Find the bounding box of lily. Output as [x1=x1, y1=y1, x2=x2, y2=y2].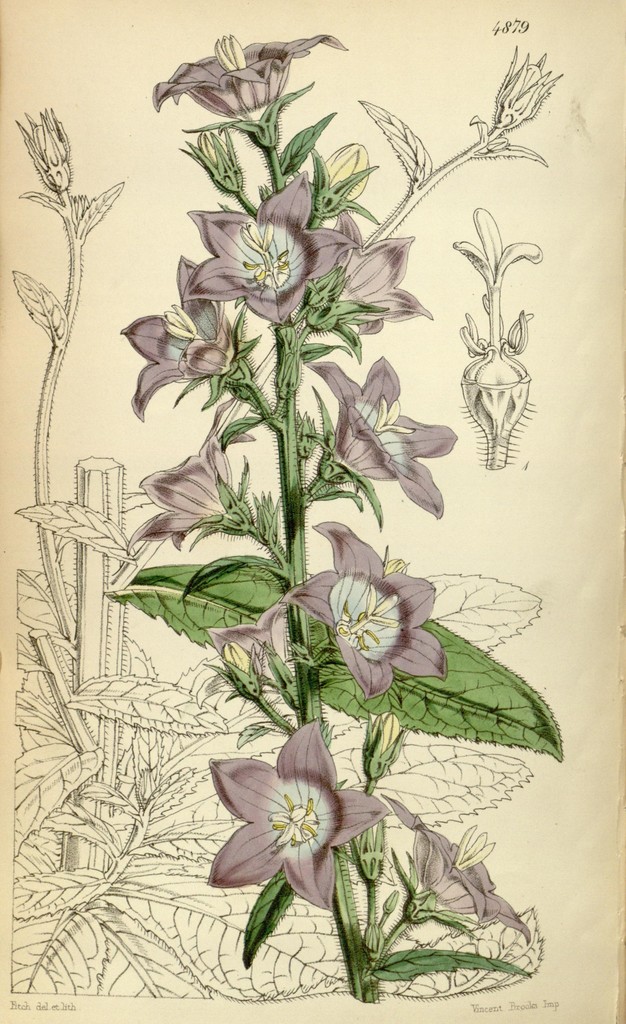
[x1=216, y1=612, x2=293, y2=687].
